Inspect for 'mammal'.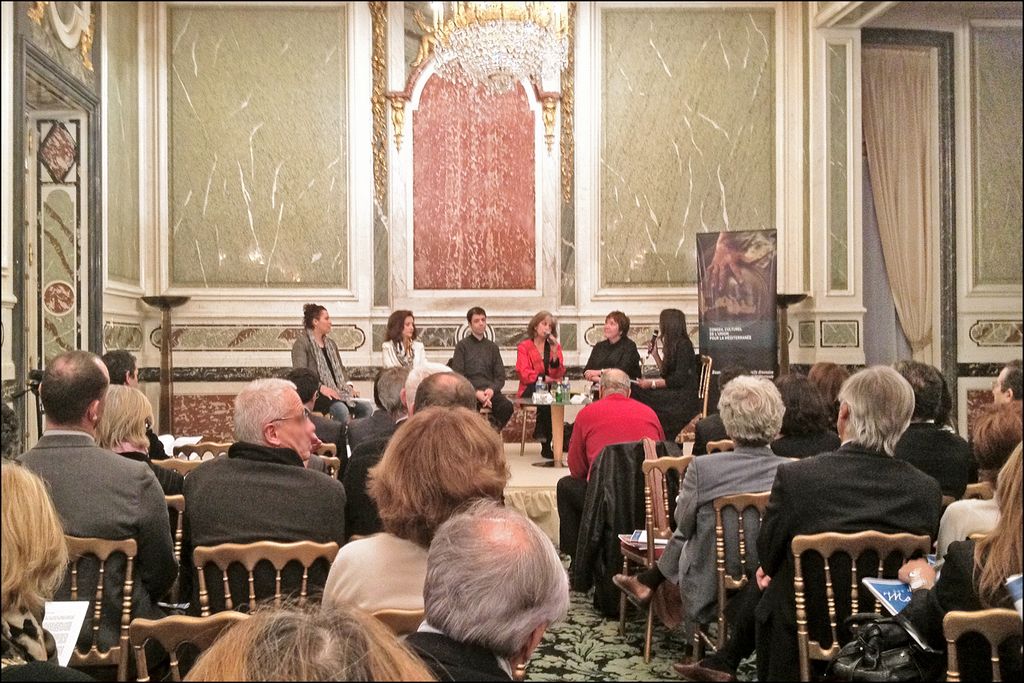
Inspection: box=[673, 370, 941, 682].
